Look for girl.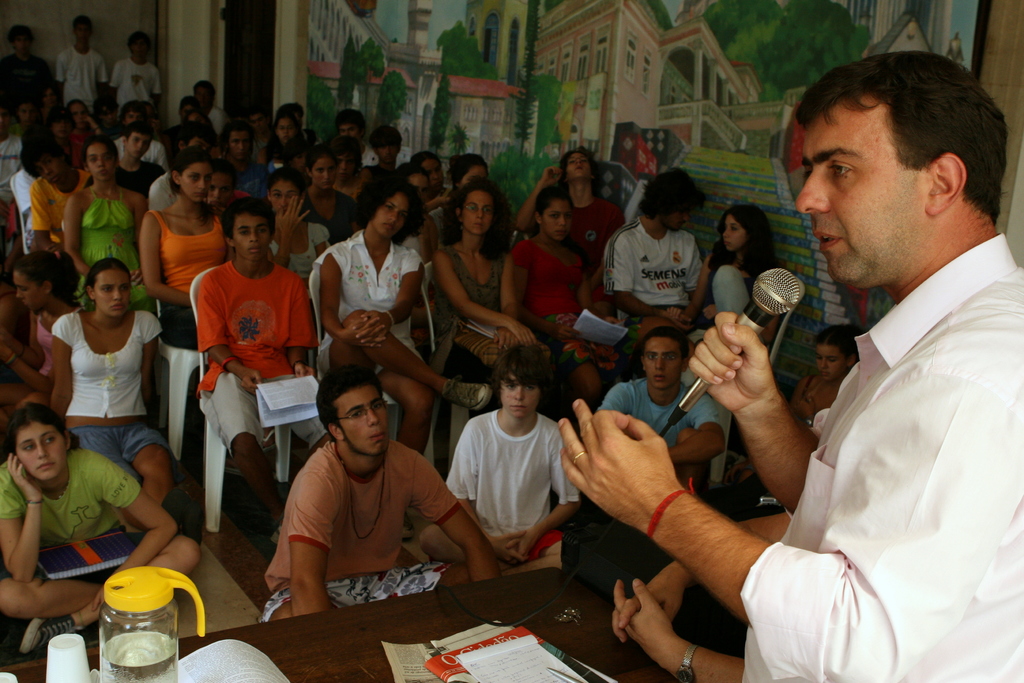
Found: locate(65, 133, 152, 315).
